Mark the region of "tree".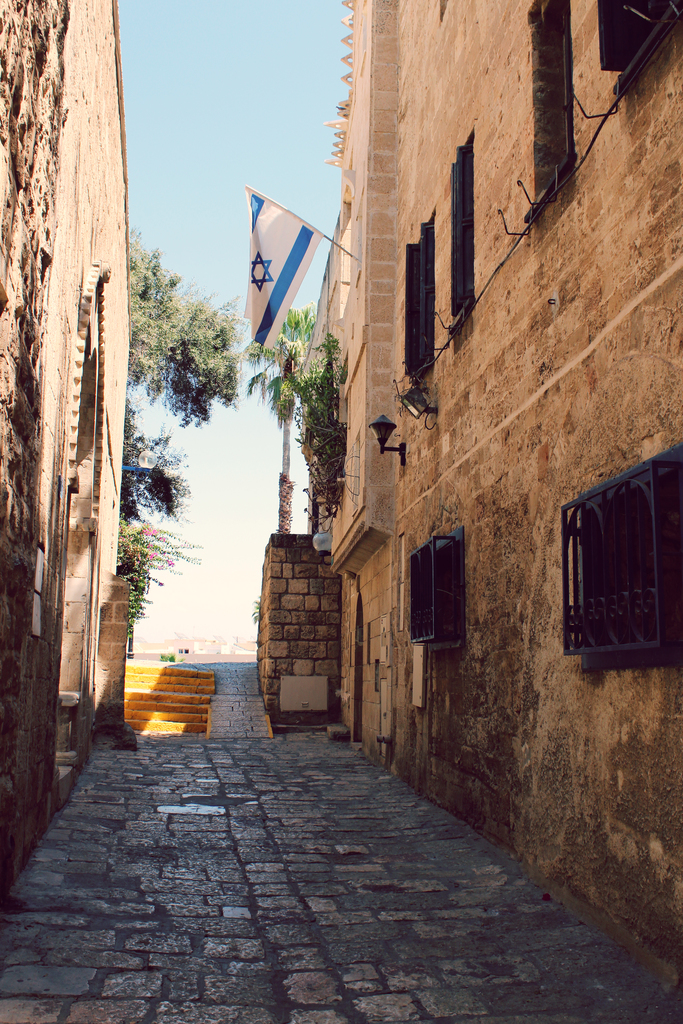
Region: bbox=(107, 407, 193, 533).
